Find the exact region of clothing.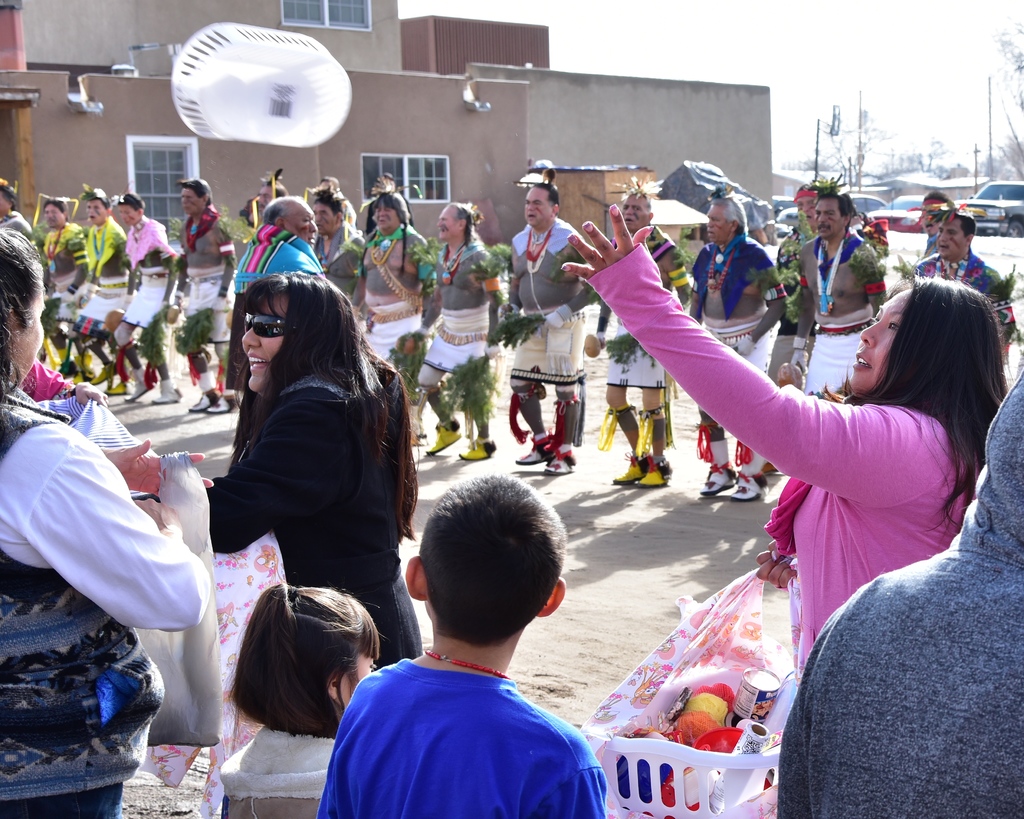
Exact region: Rect(695, 322, 776, 478).
